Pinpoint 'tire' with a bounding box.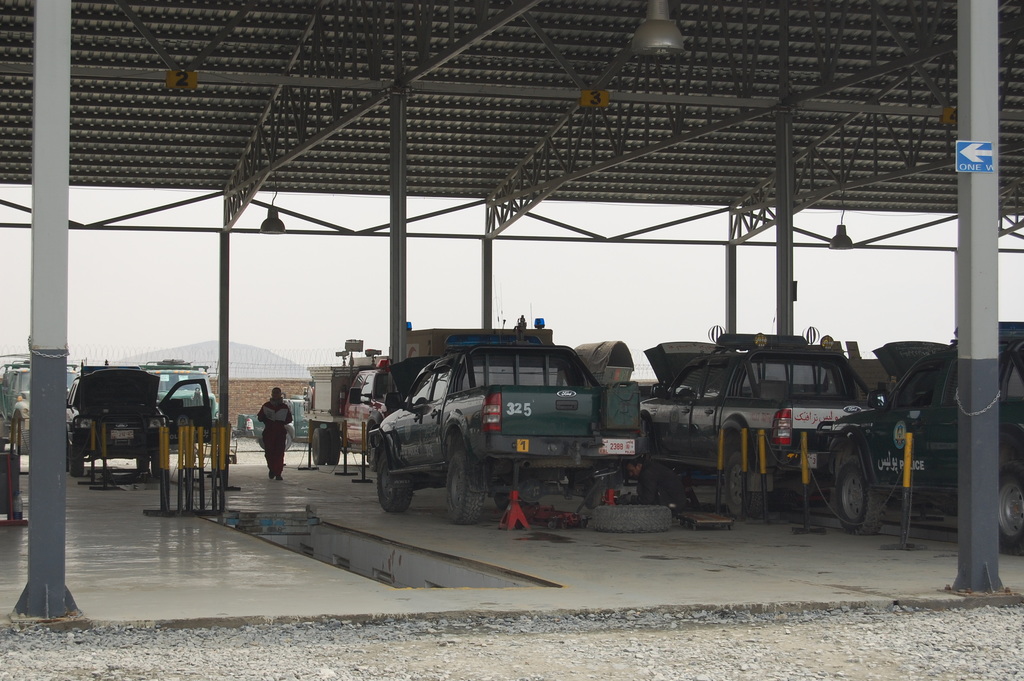
locate(69, 443, 86, 478).
